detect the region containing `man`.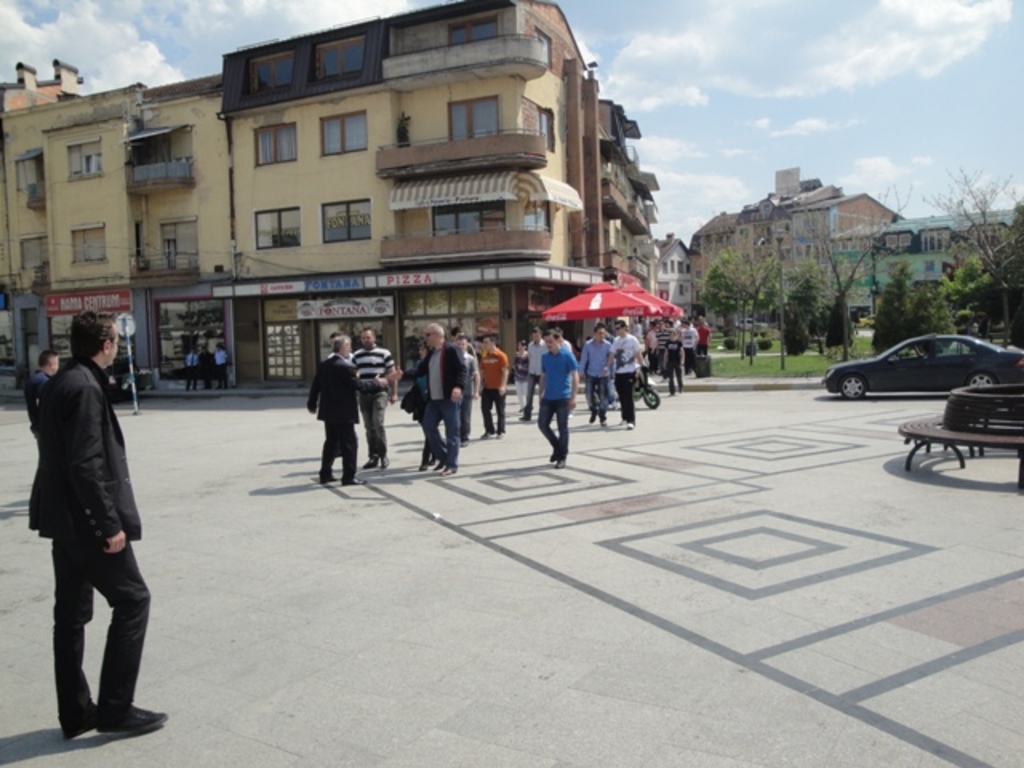
696:320:710:362.
